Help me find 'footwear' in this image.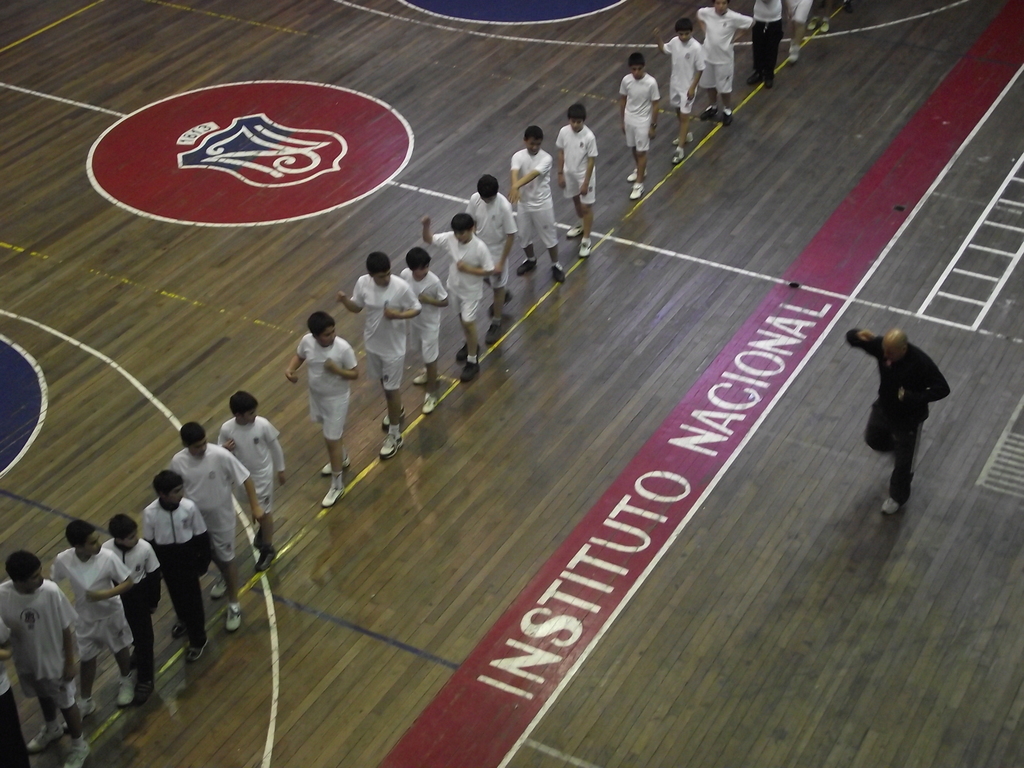
Found it: l=117, t=667, r=137, b=704.
